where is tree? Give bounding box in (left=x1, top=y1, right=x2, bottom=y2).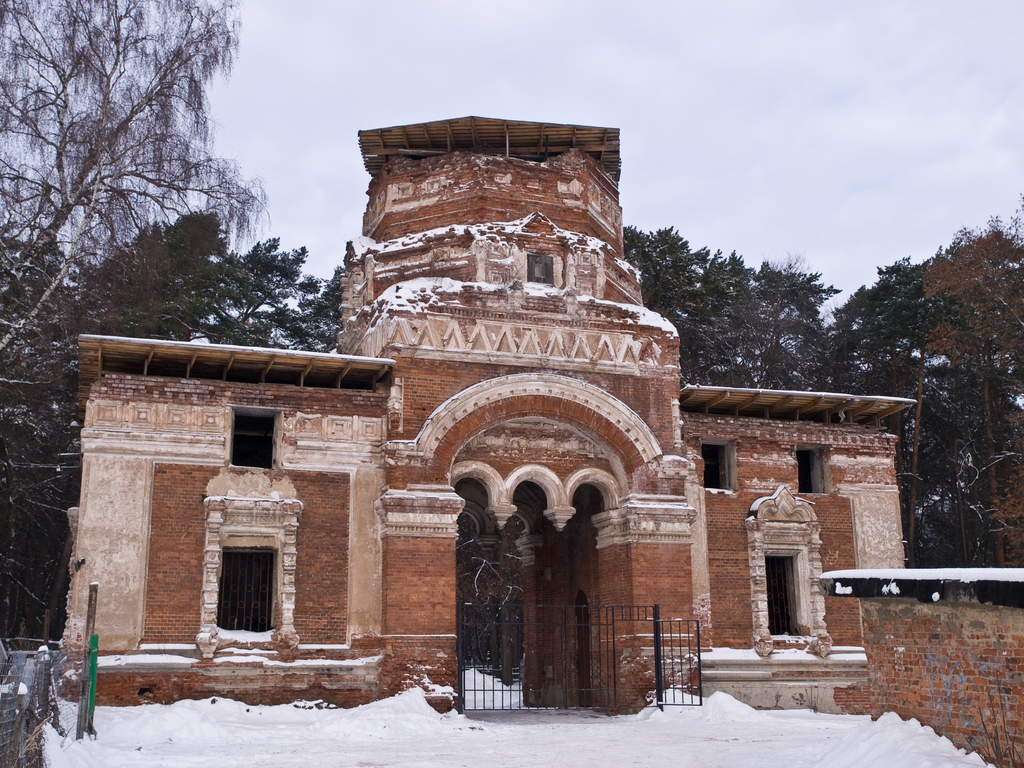
(left=826, top=252, right=966, bottom=573).
